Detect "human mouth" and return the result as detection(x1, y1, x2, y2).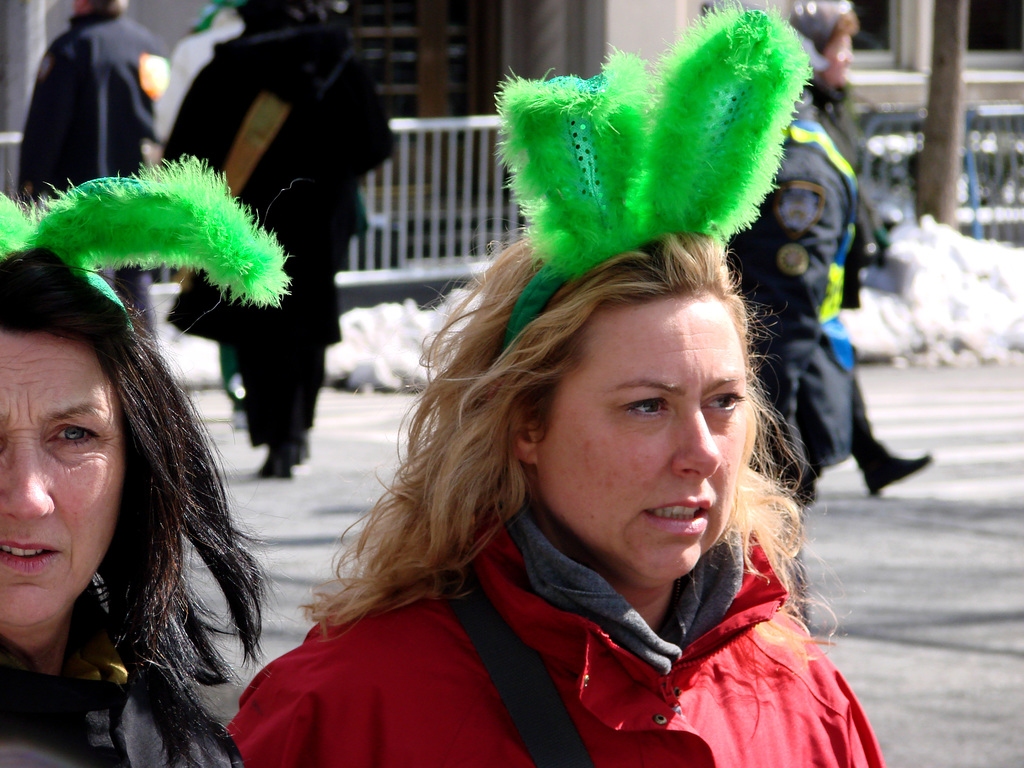
detection(642, 496, 710, 536).
